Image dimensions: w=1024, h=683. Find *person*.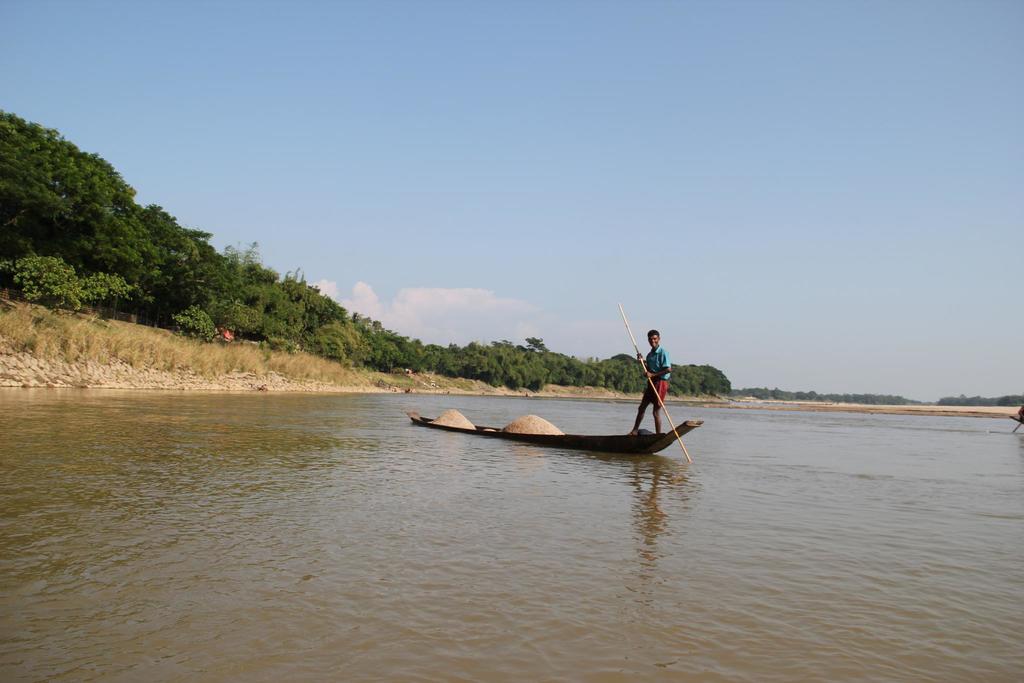
detection(623, 324, 680, 460).
